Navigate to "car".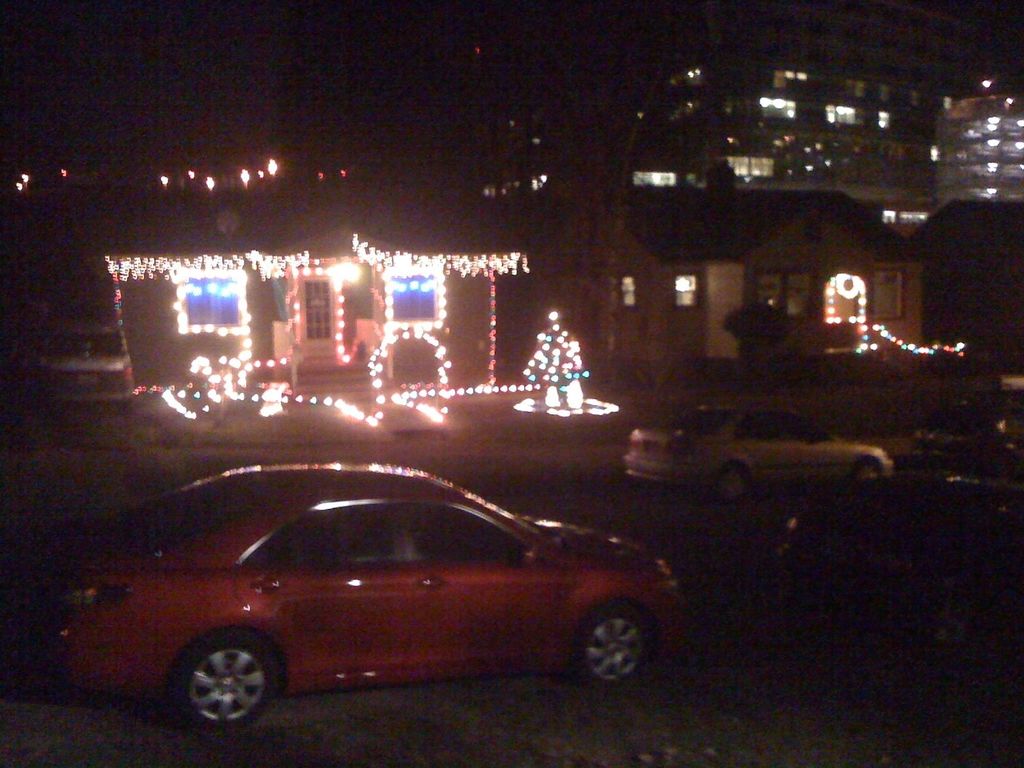
Navigation target: 771 477 1023 659.
